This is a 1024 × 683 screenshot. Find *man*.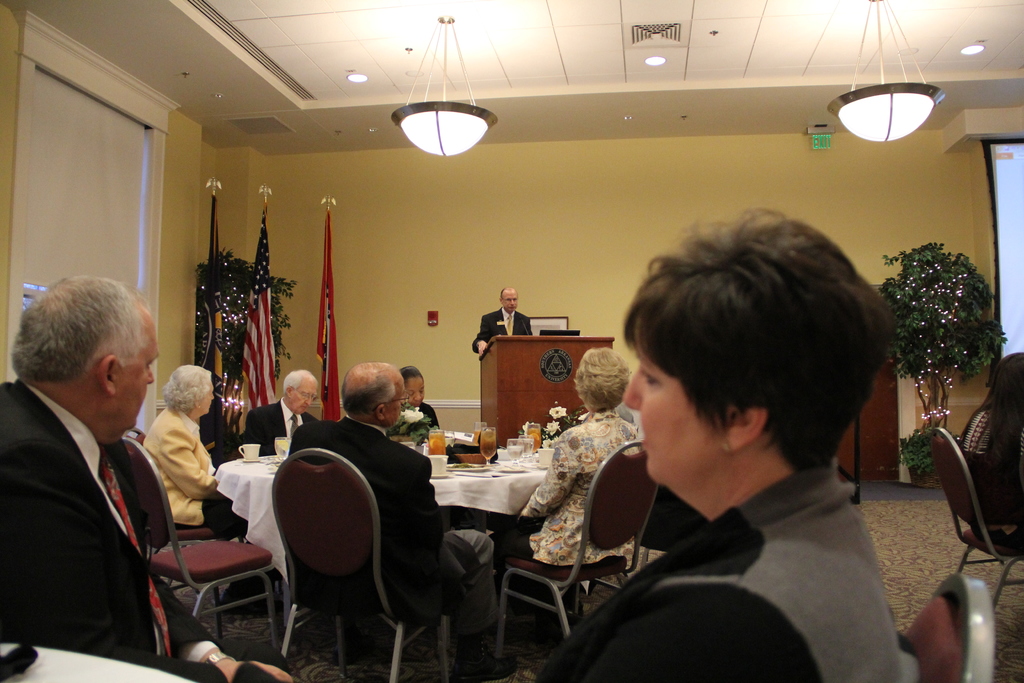
Bounding box: x1=4 y1=257 x2=210 y2=682.
